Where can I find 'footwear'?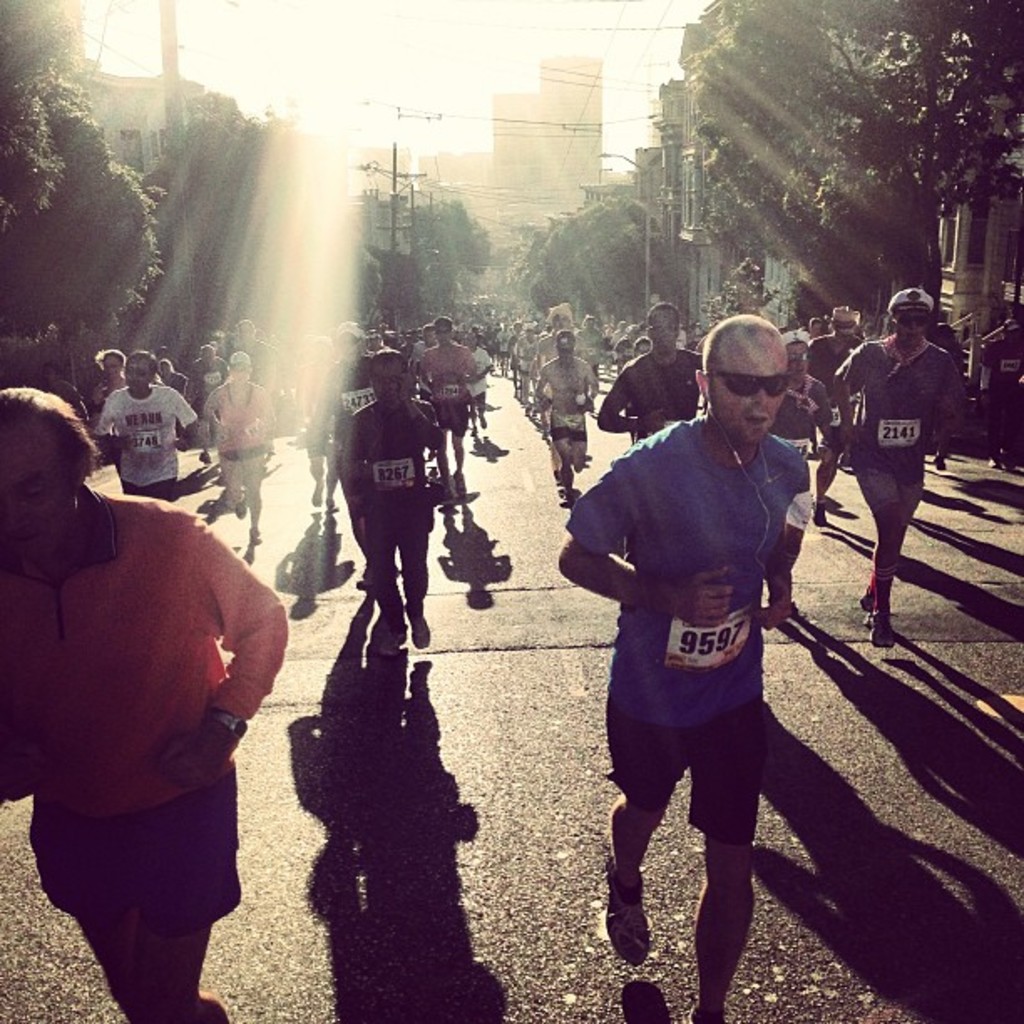
You can find it at bbox=[820, 490, 843, 512].
